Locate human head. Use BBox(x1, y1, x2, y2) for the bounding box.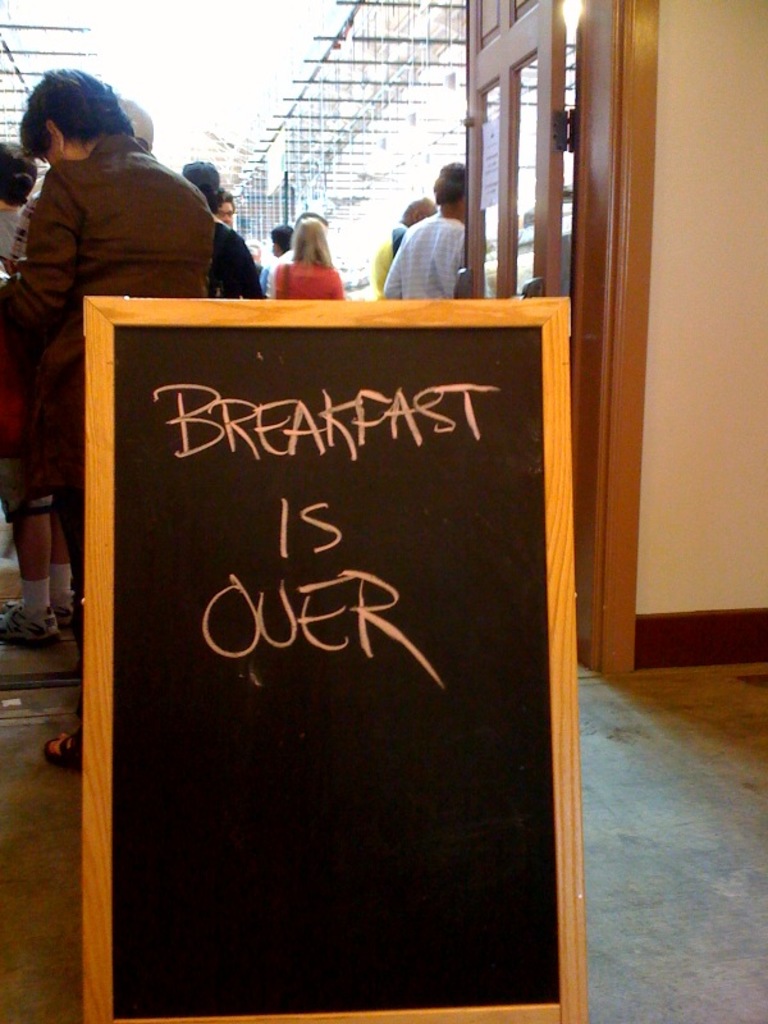
BBox(6, 61, 141, 172).
